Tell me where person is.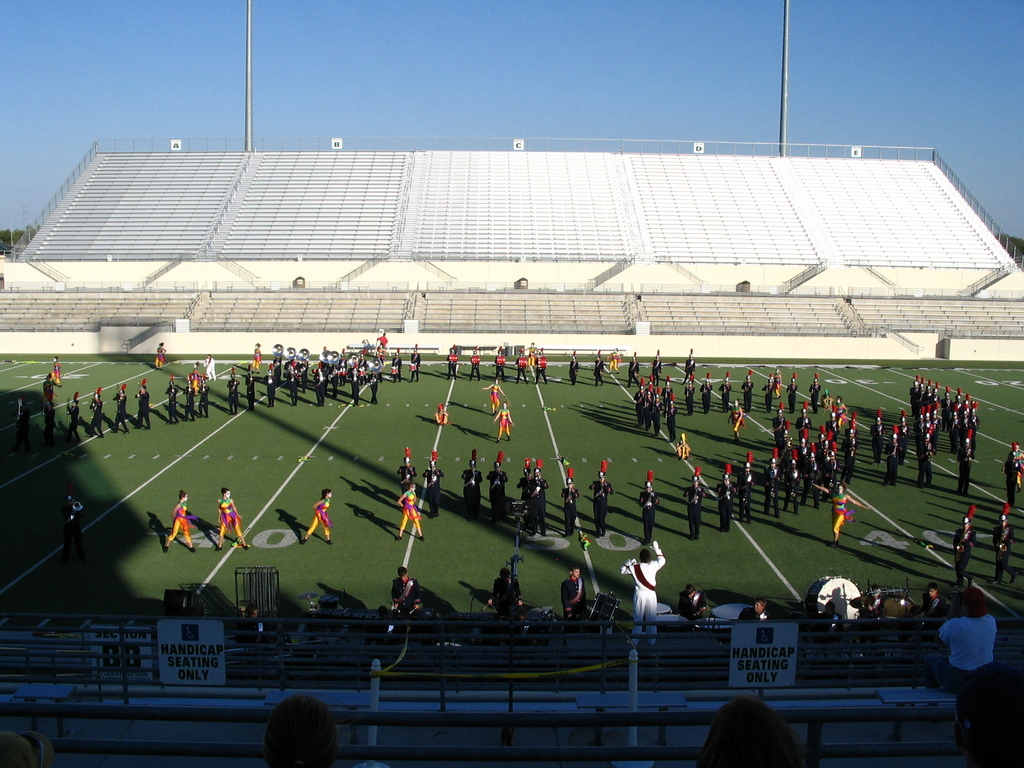
person is at region(817, 428, 823, 452).
